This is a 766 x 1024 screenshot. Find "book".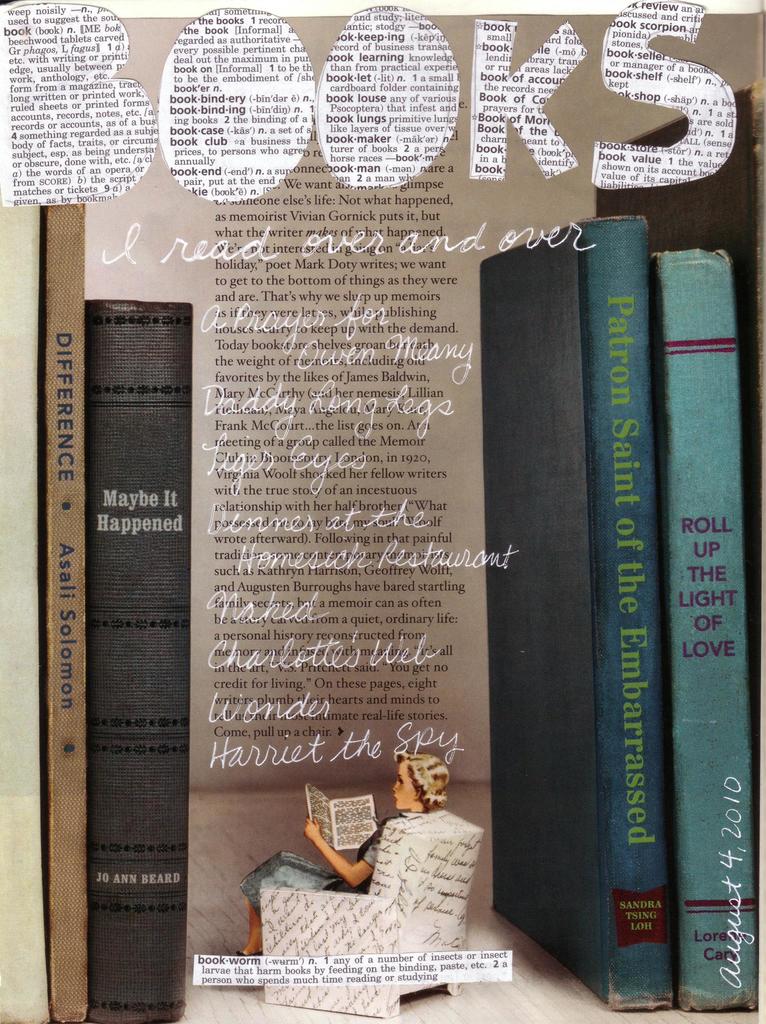
Bounding box: bbox=(645, 252, 755, 1008).
